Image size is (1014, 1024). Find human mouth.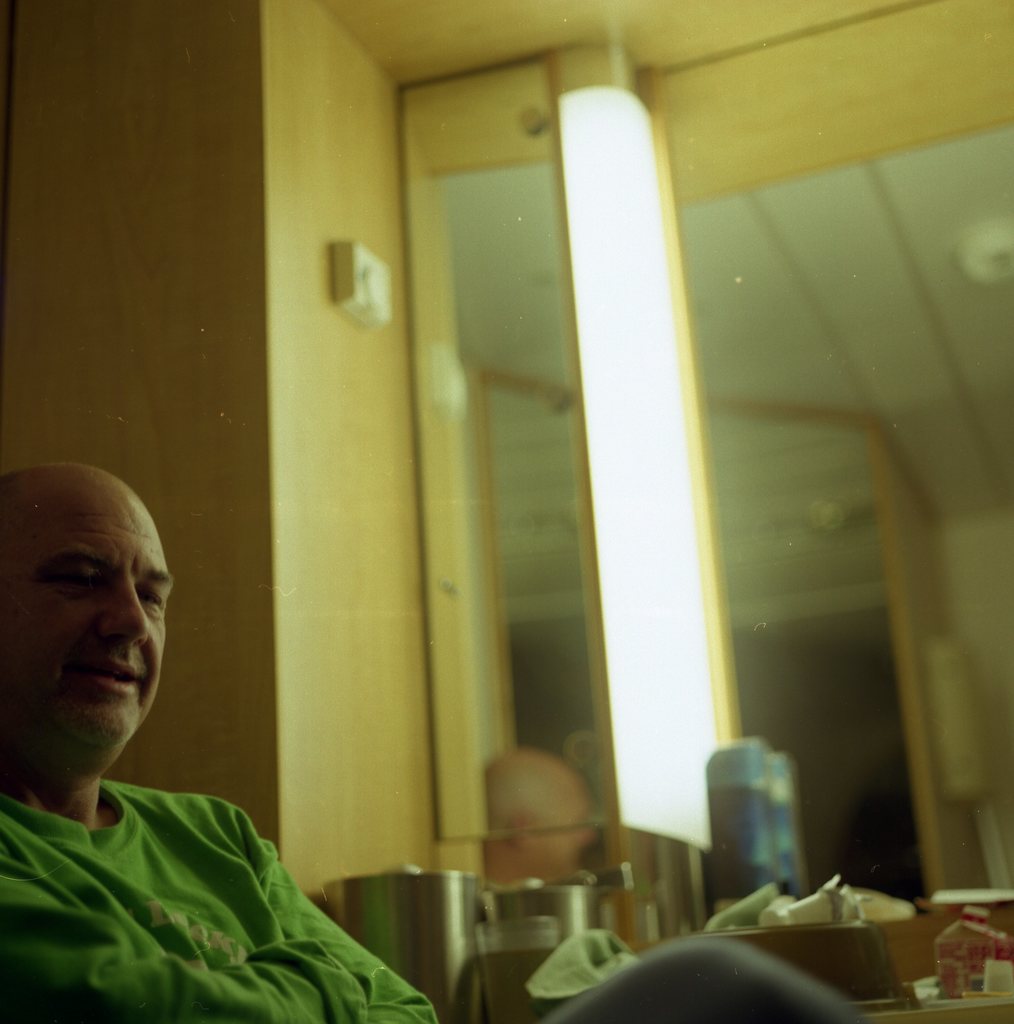
70/654/149/701.
